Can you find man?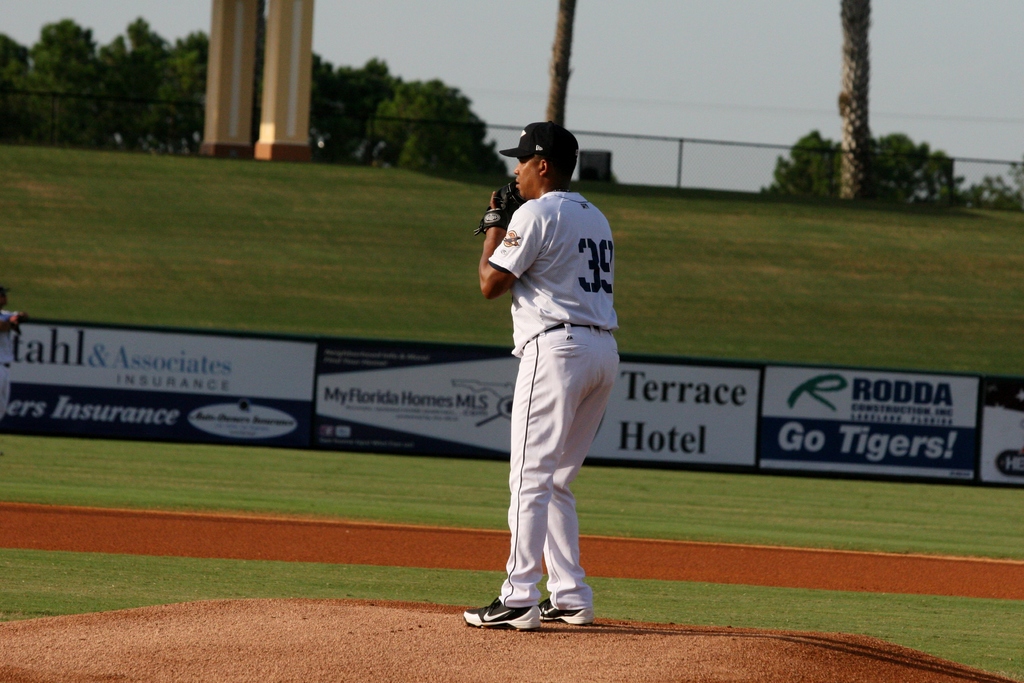
Yes, bounding box: Rect(460, 117, 631, 634).
